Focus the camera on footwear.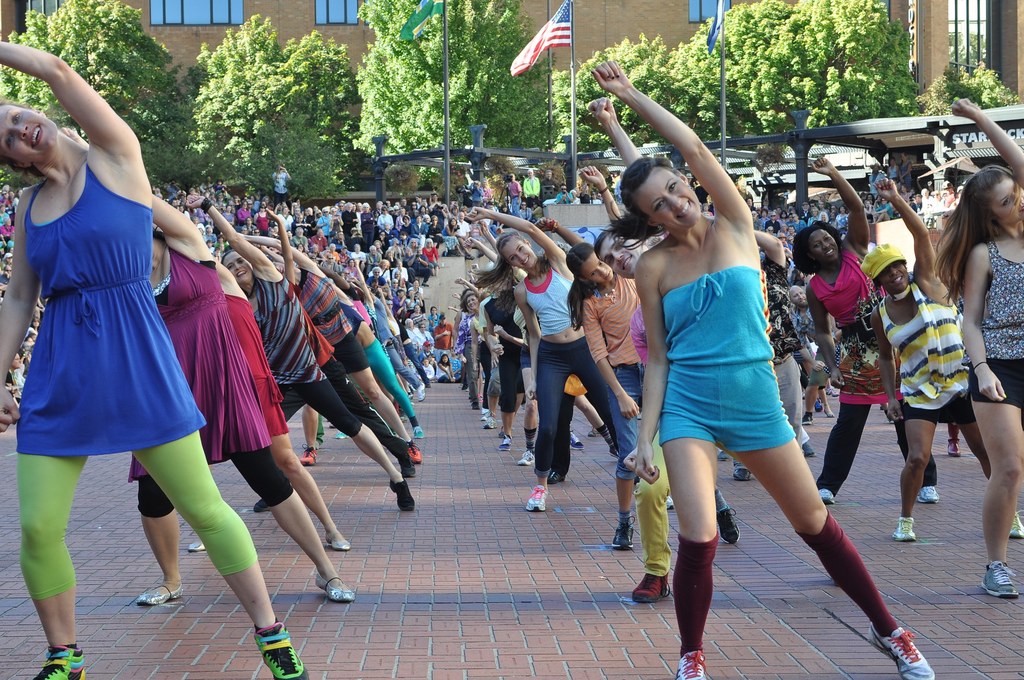
Focus region: (413,381,428,403).
